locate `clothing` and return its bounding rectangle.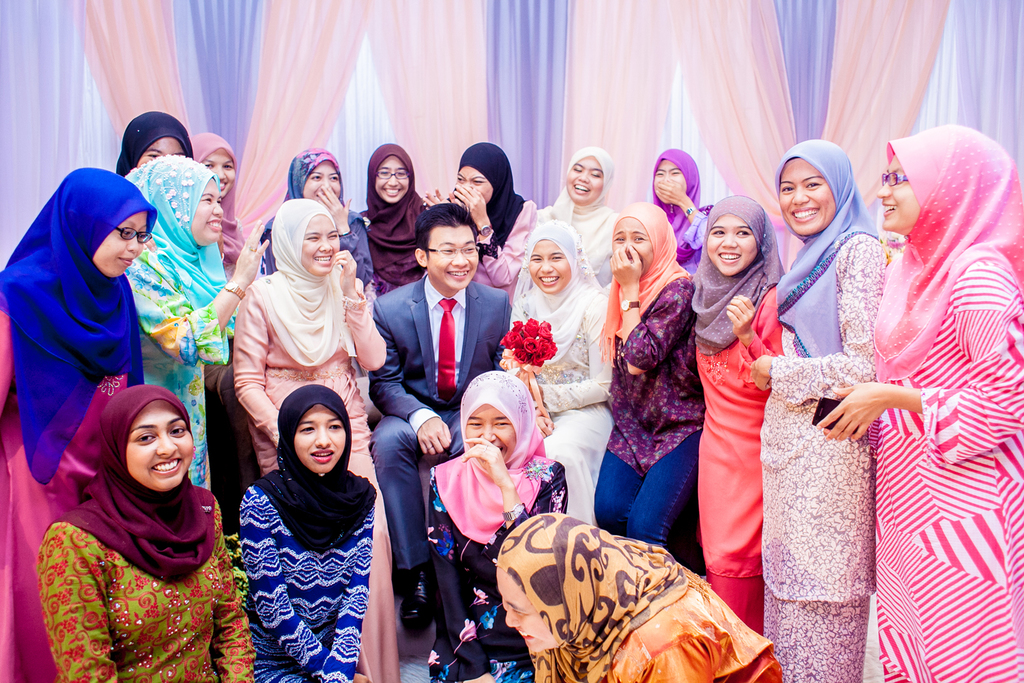
pyautogui.locateOnScreen(185, 131, 242, 266).
